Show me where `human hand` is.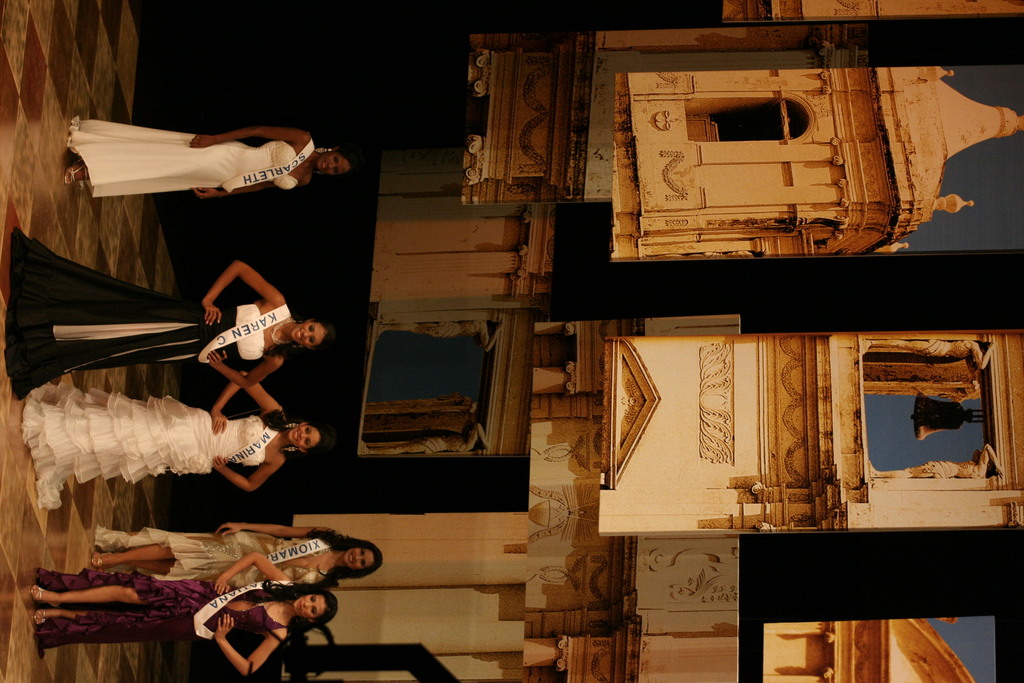
`human hand` is at {"left": 212, "top": 409, "right": 229, "bottom": 436}.
